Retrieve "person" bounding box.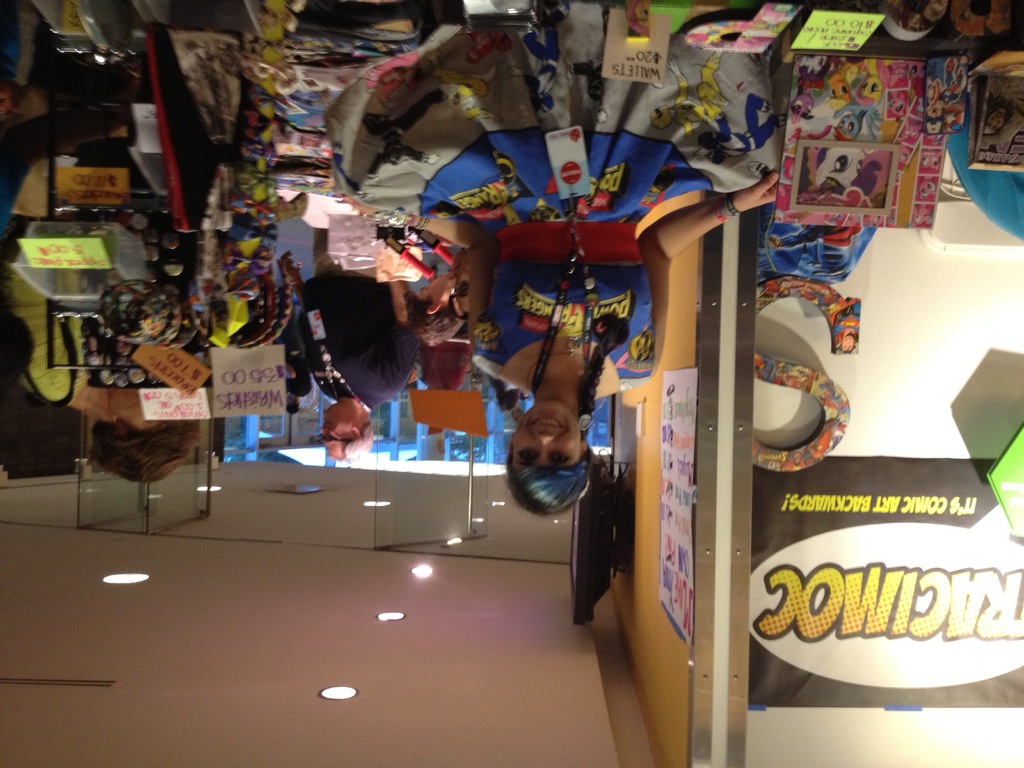
Bounding box: 402/269/465/352.
